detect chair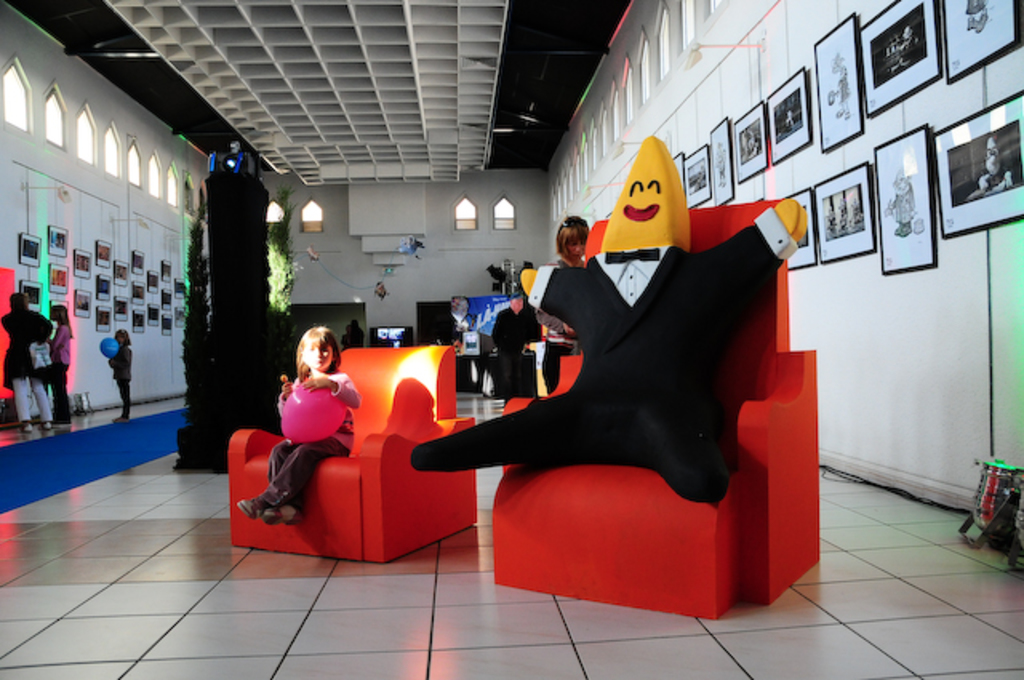
(488,198,826,618)
